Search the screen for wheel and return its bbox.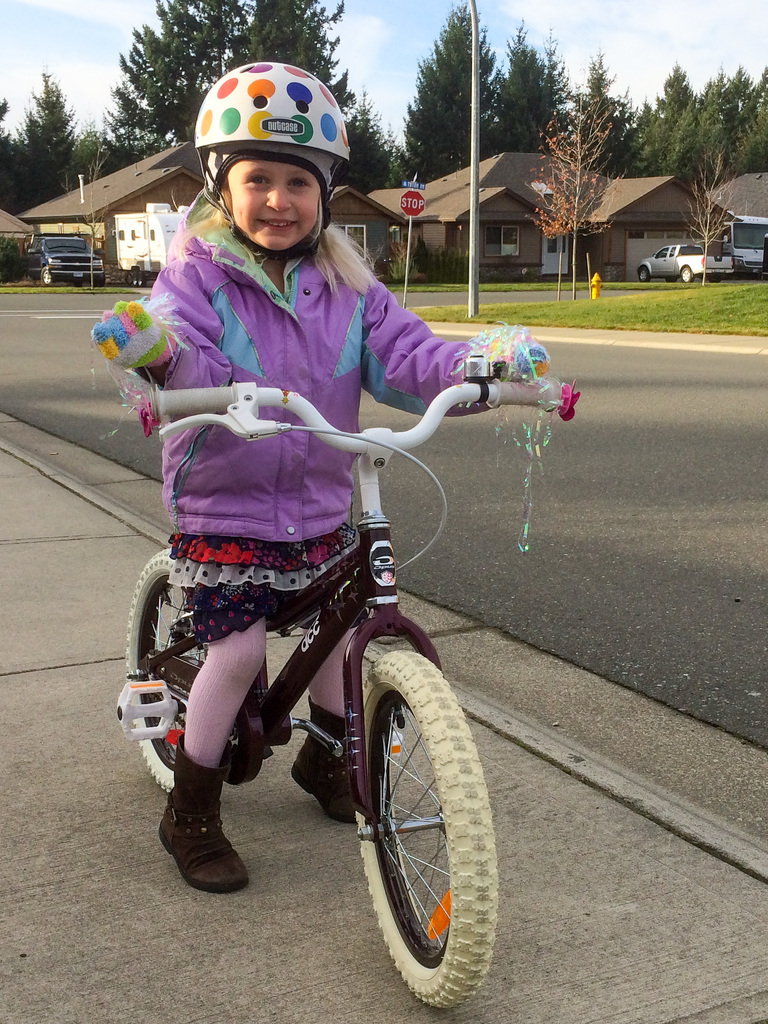
Found: <box>129,273,136,289</box>.
